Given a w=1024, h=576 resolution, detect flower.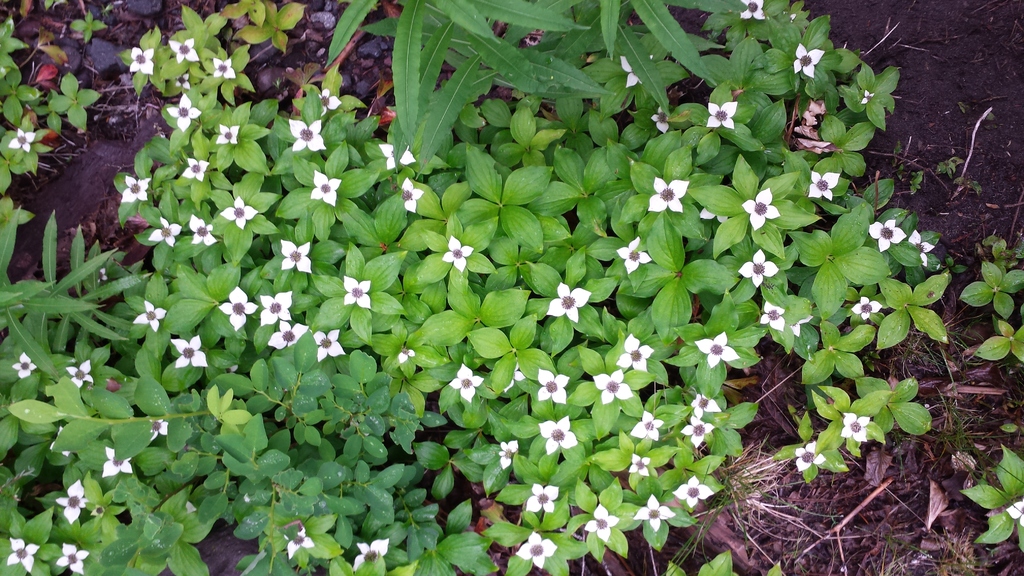
[x1=744, y1=191, x2=782, y2=232].
